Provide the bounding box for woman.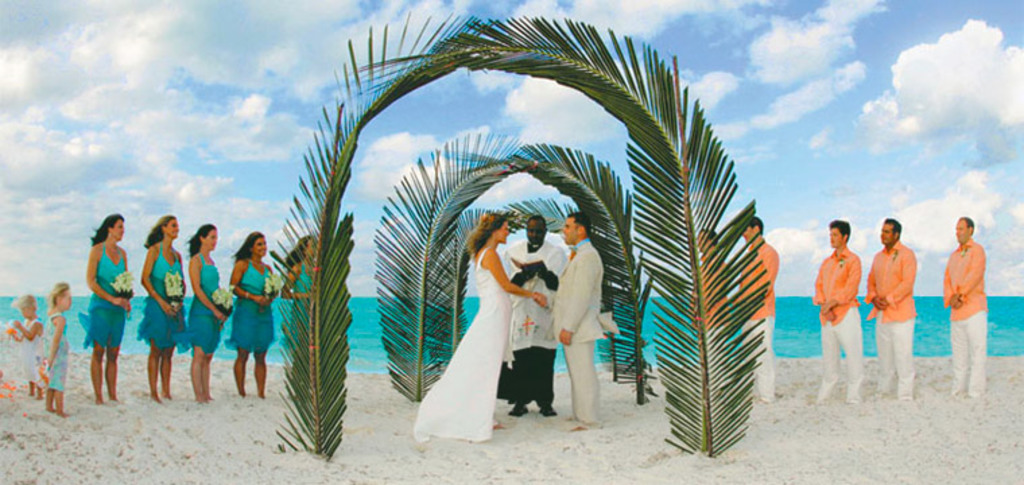
[185, 220, 230, 407].
